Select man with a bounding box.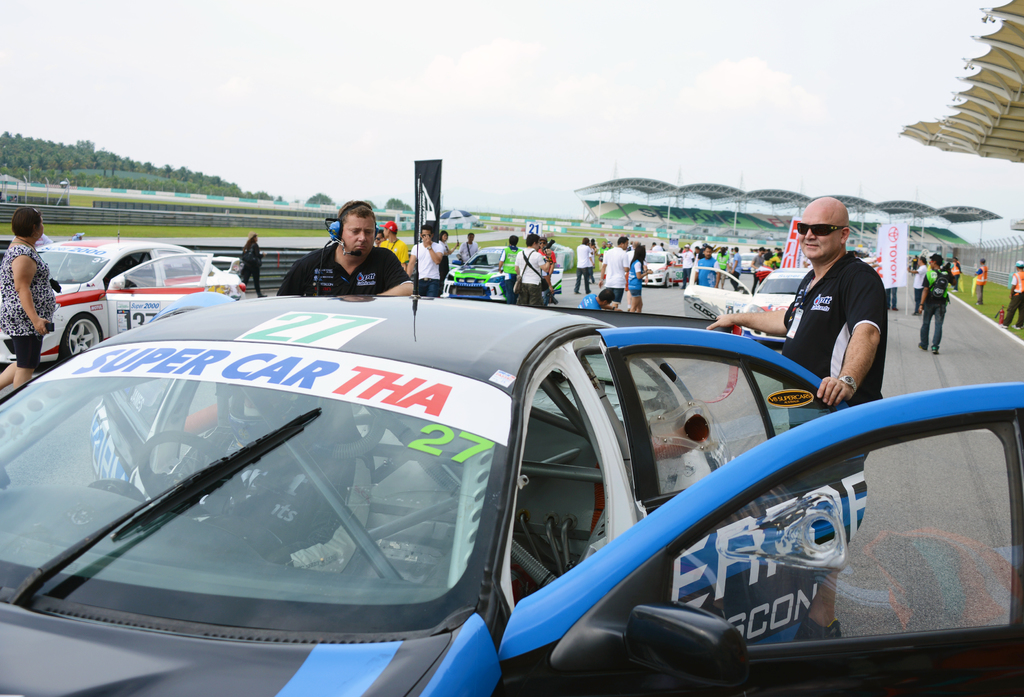
bbox=[403, 209, 451, 288].
